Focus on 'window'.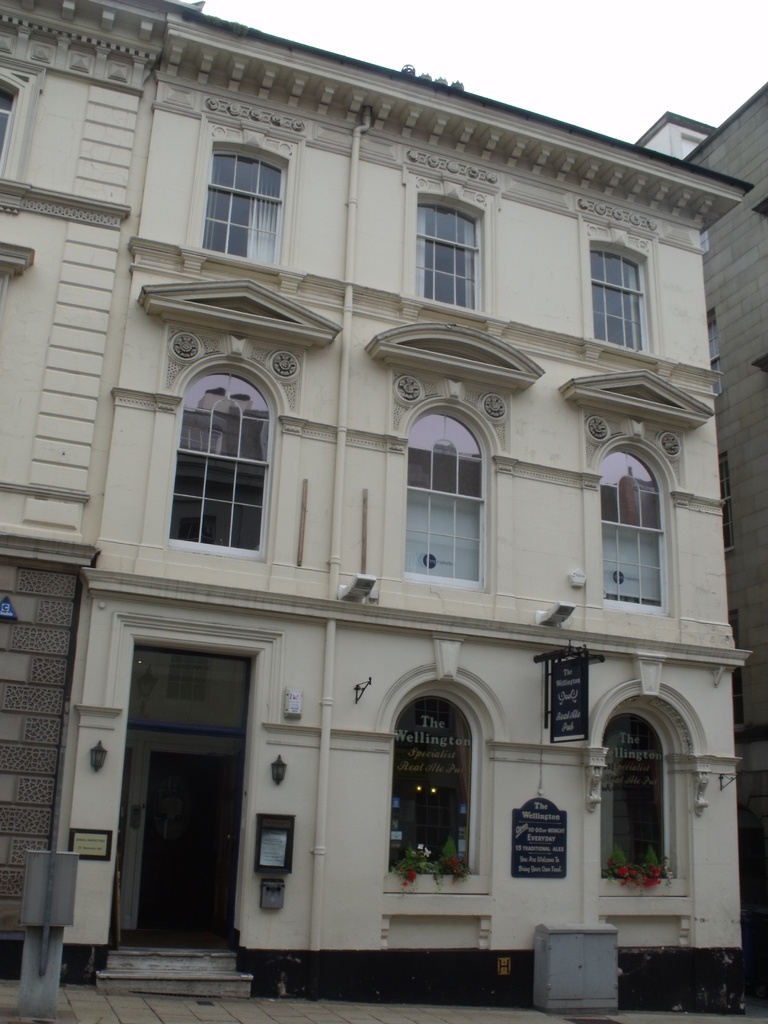
Focused at <bbox>578, 213, 652, 365</bbox>.
